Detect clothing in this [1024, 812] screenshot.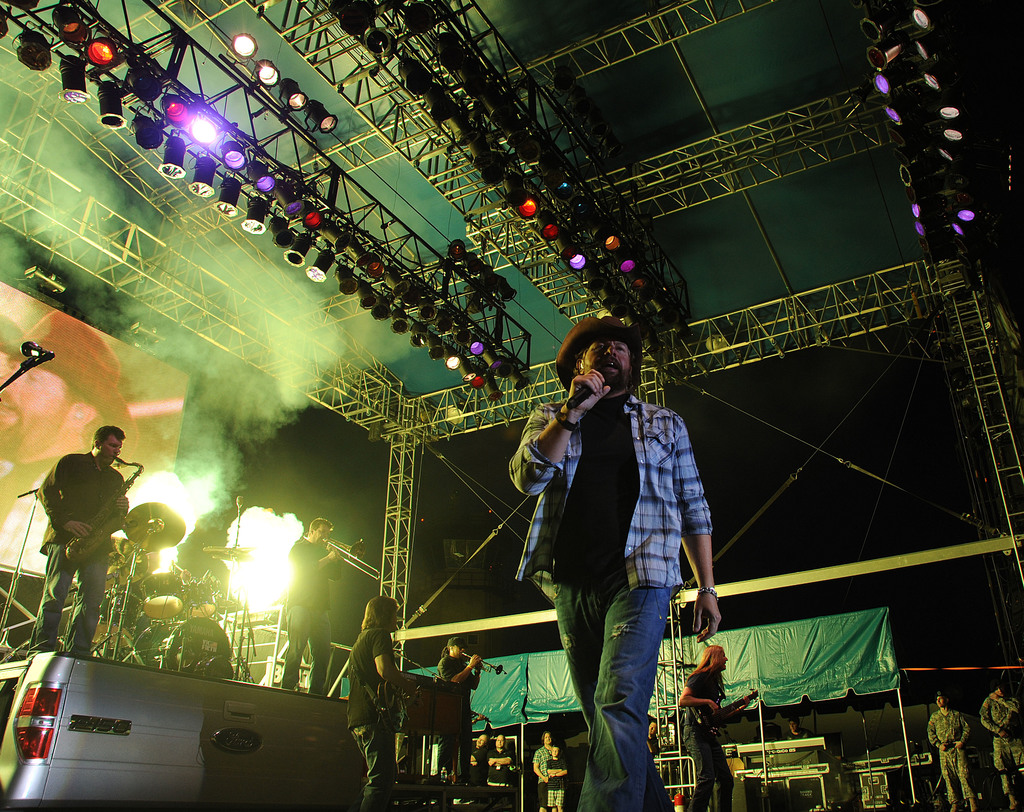
Detection: [left=673, top=665, right=726, bottom=811].
